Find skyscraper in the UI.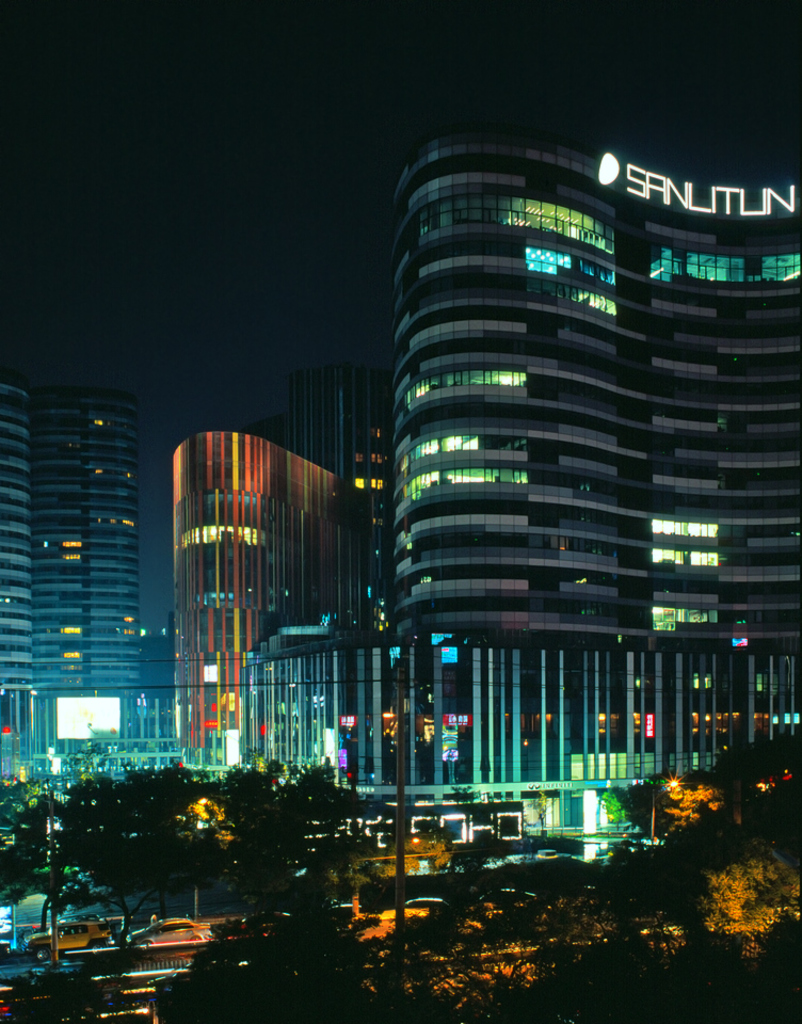
UI element at box(0, 355, 170, 764).
